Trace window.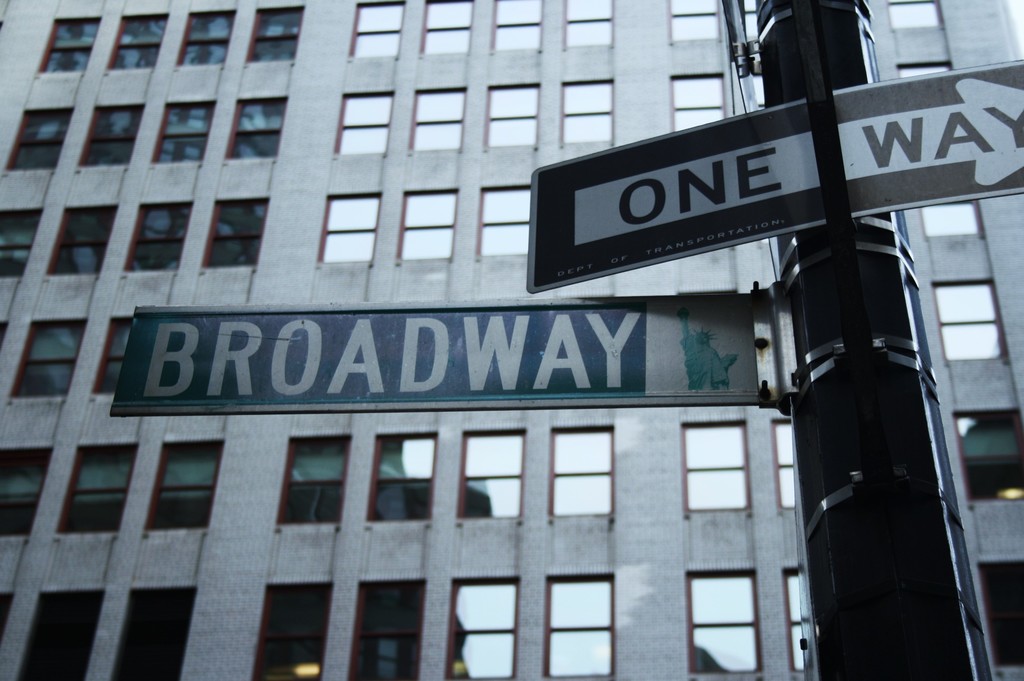
Traced to x1=396 y1=189 x2=456 y2=262.
